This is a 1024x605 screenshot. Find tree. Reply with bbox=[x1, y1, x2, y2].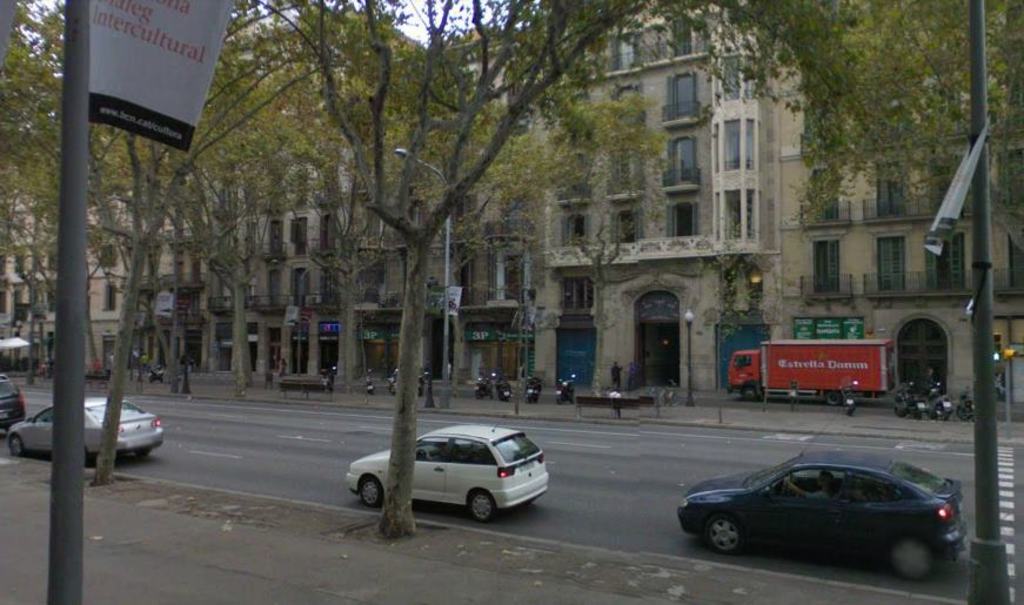
bbox=[656, 8, 1023, 224].
